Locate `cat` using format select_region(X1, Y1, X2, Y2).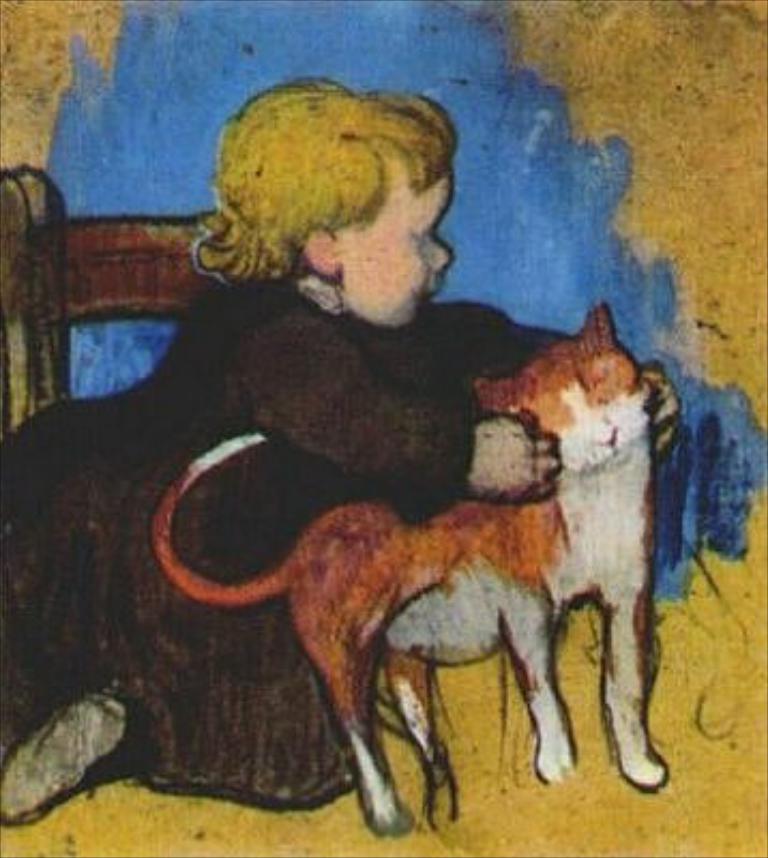
select_region(152, 300, 678, 847).
